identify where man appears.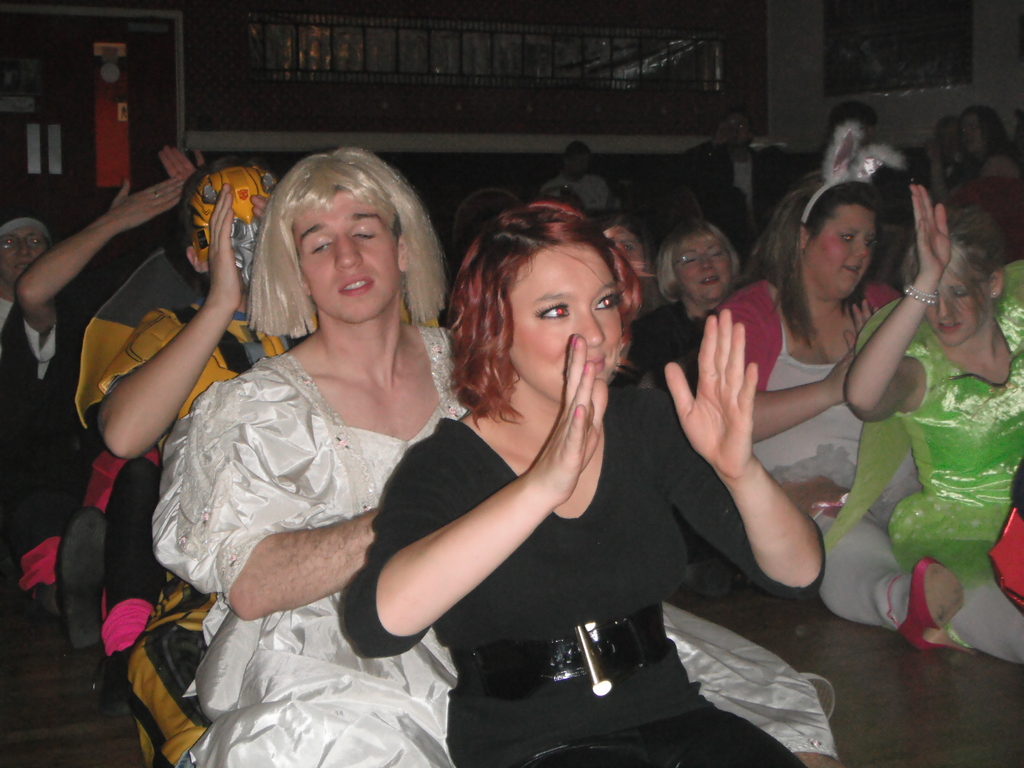
Appears at 679/107/794/251.
